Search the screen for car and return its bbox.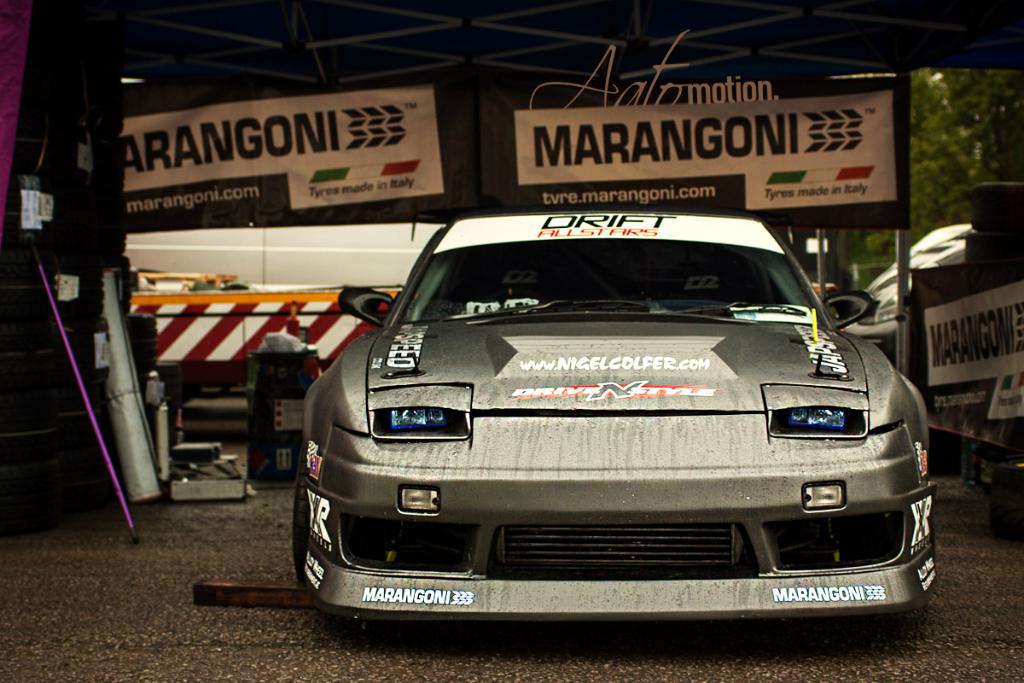
Found: left=295, top=199, right=951, bottom=680.
